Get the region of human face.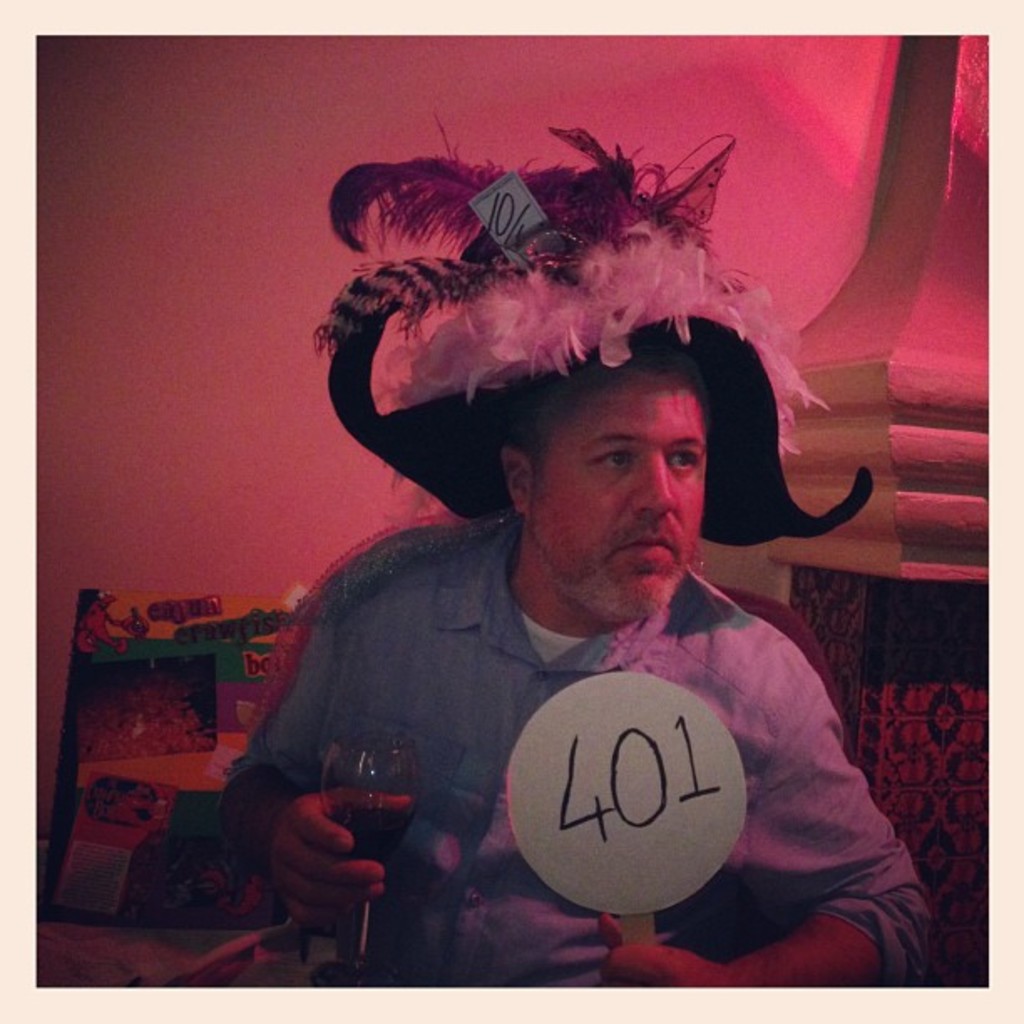
BBox(532, 373, 708, 619).
